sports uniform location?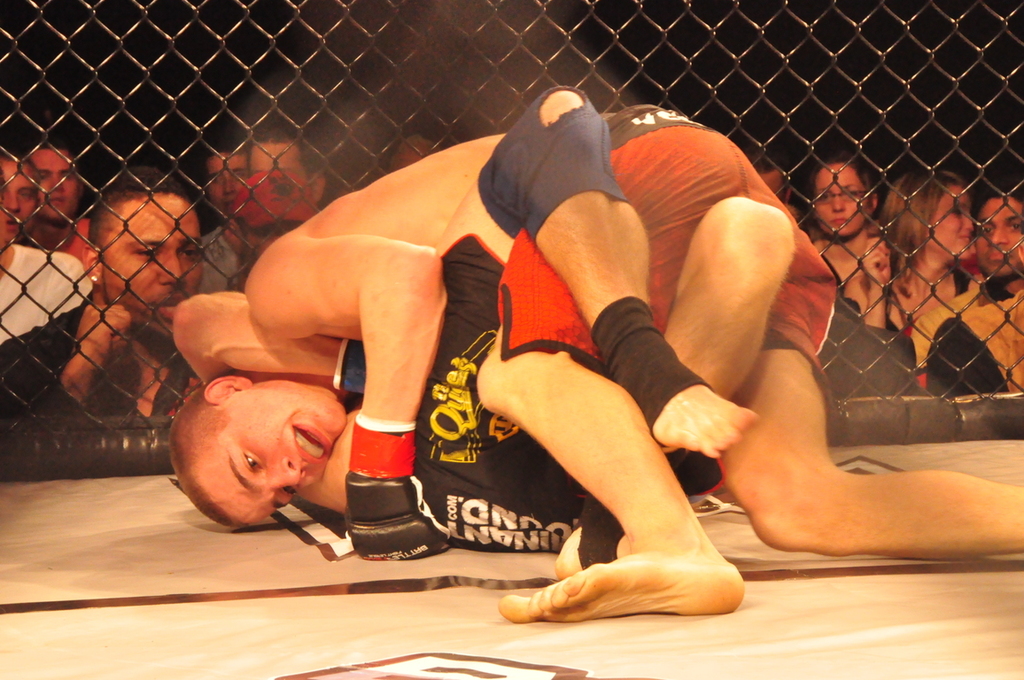
(left=480, top=94, right=862, bottom=449)
